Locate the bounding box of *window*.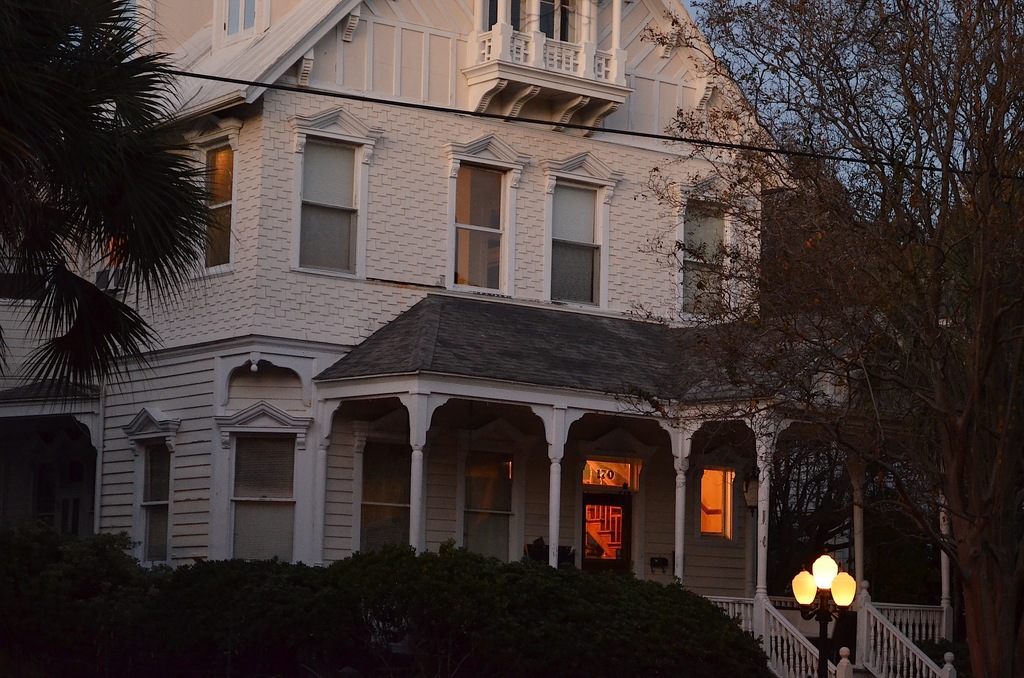
Bounding box: locate(447, 136, 532, 297).
